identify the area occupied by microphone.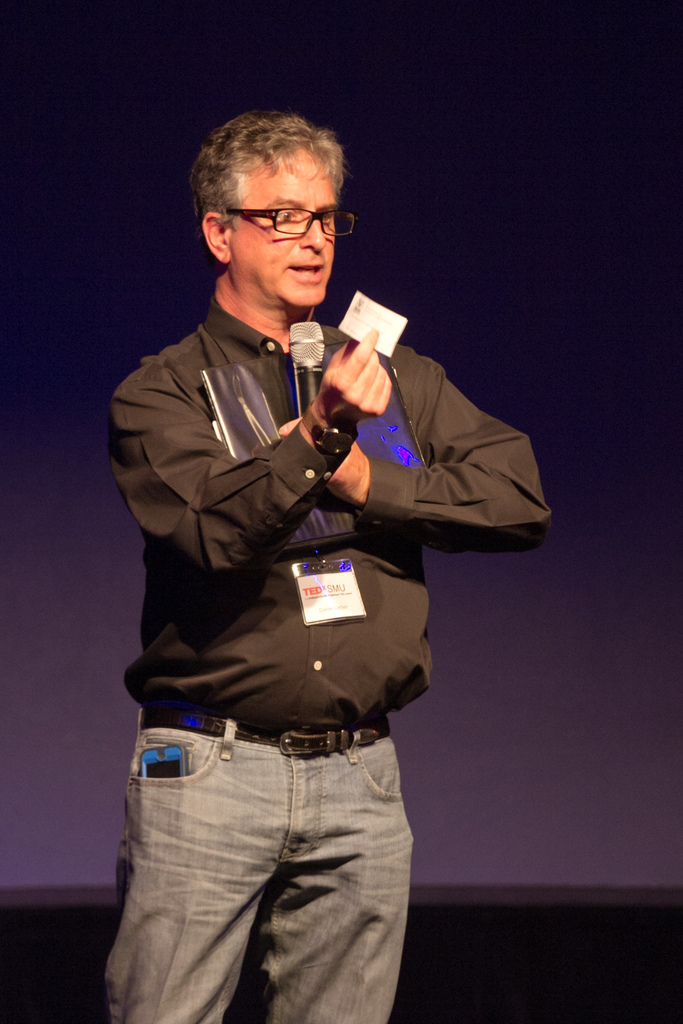
Area: detection(286, 321, 327, 432).
